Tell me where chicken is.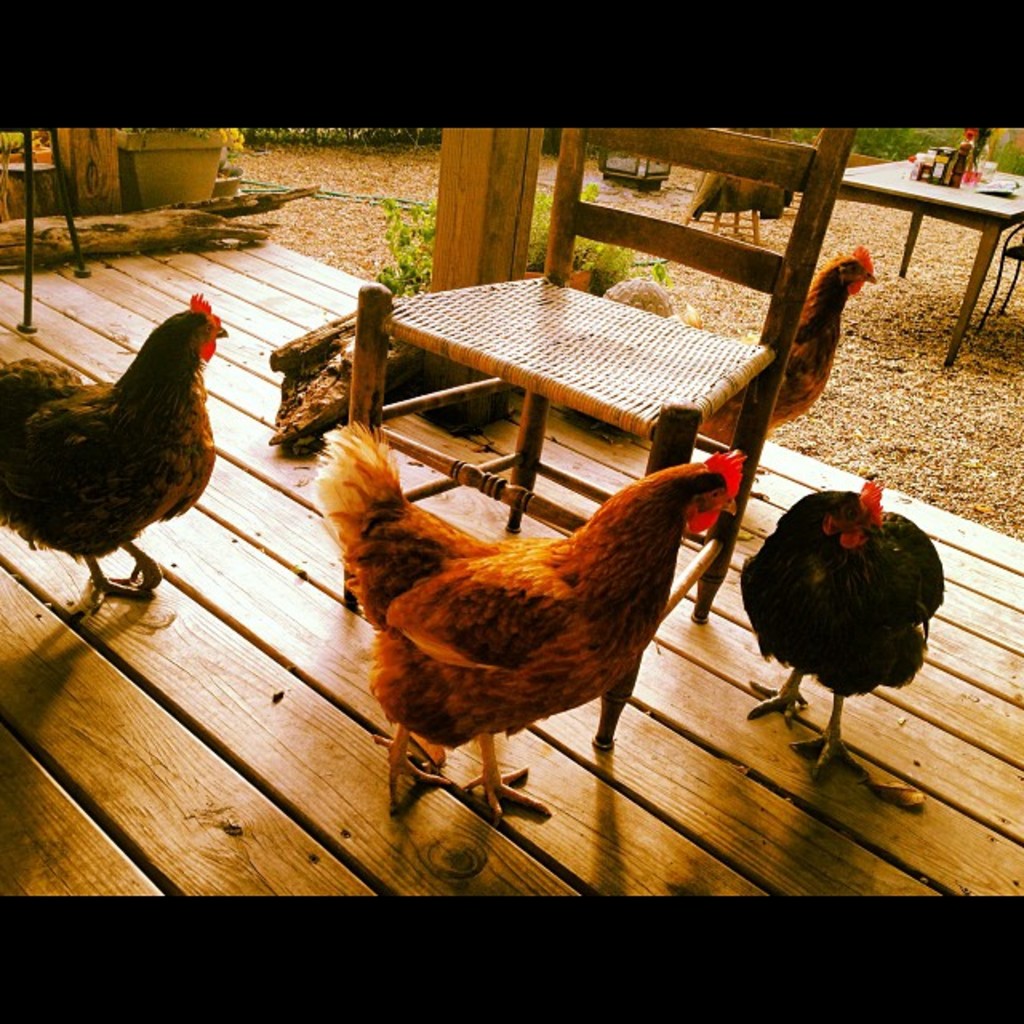
chicken is at bbox=[694, 251, 878, 485].
